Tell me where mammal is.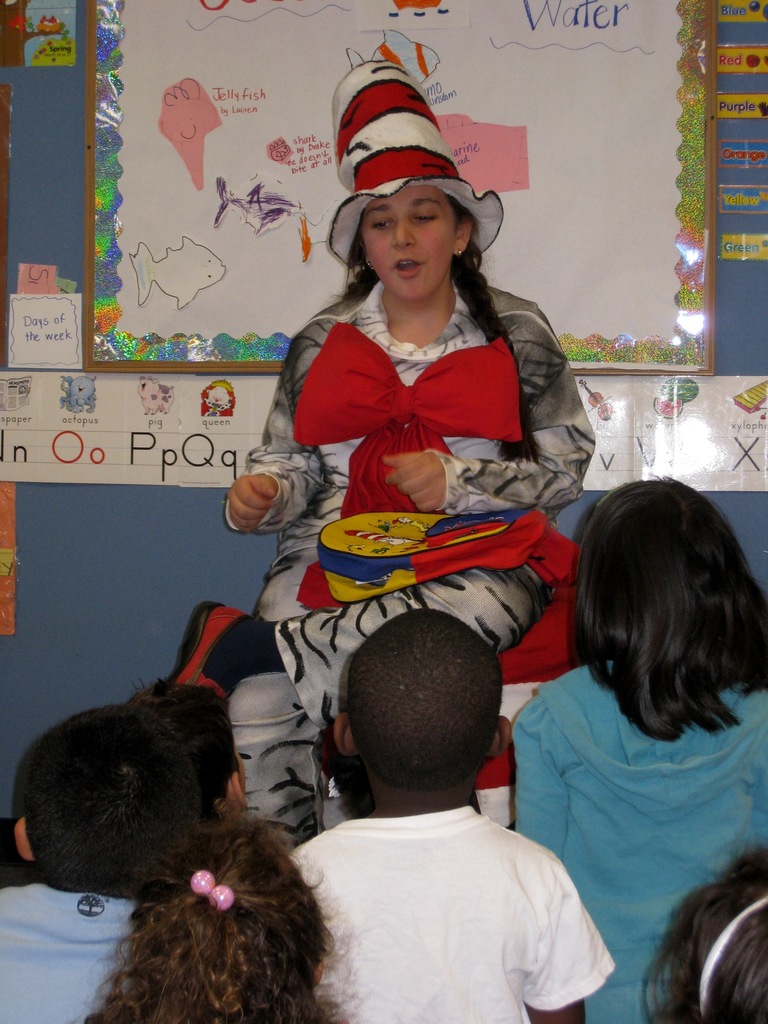
mammal is at <box>504,484,767,975</box>.
